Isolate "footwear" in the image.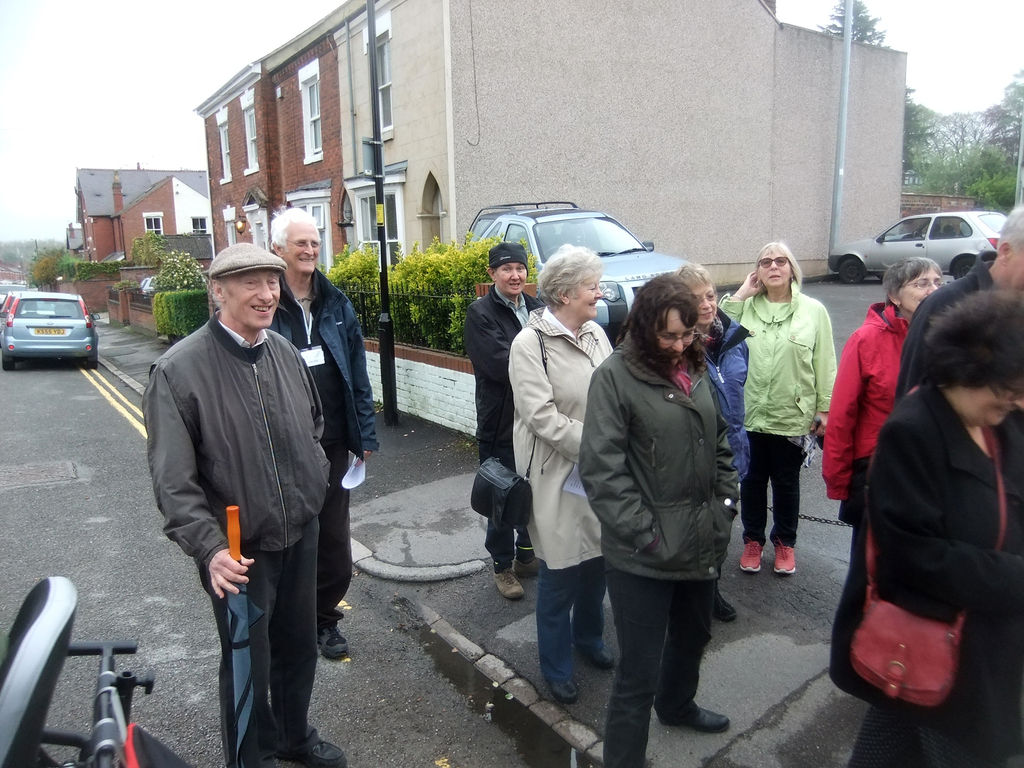
Isolated region: [275,732,348,767].
